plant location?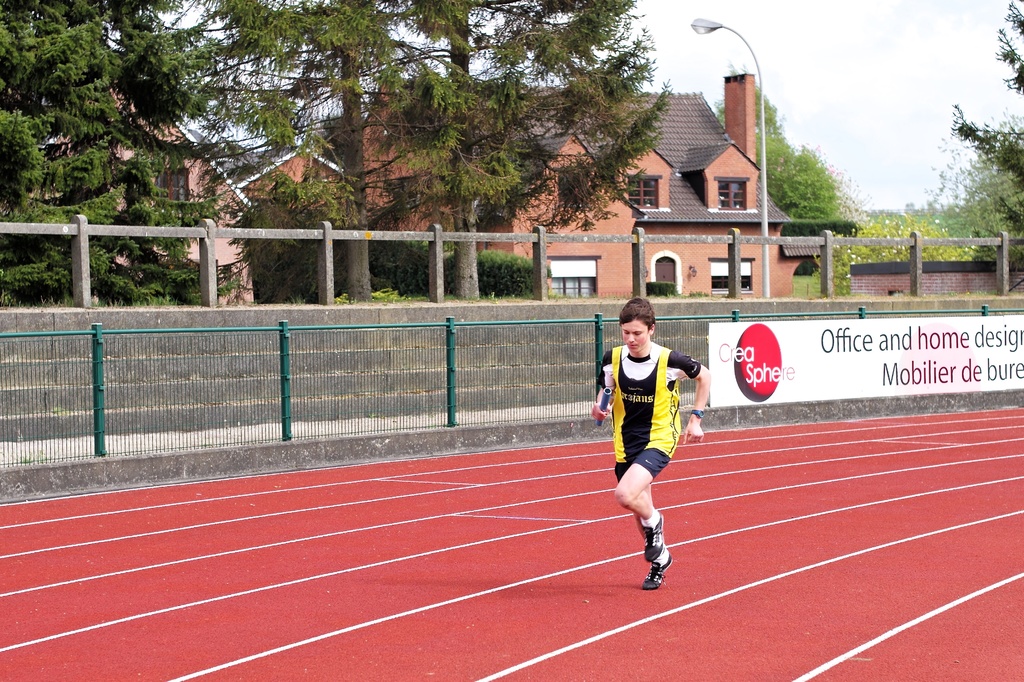
l=803, t=207, r=959, b=316
